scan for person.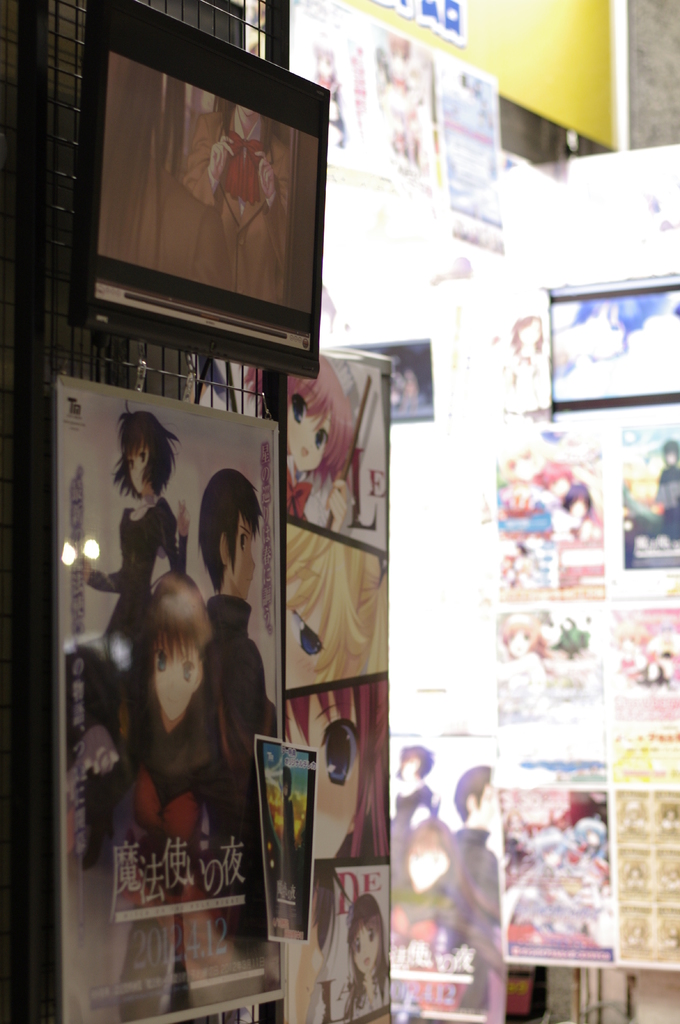
Scan result: <box>342,896,393,1021</box>.
